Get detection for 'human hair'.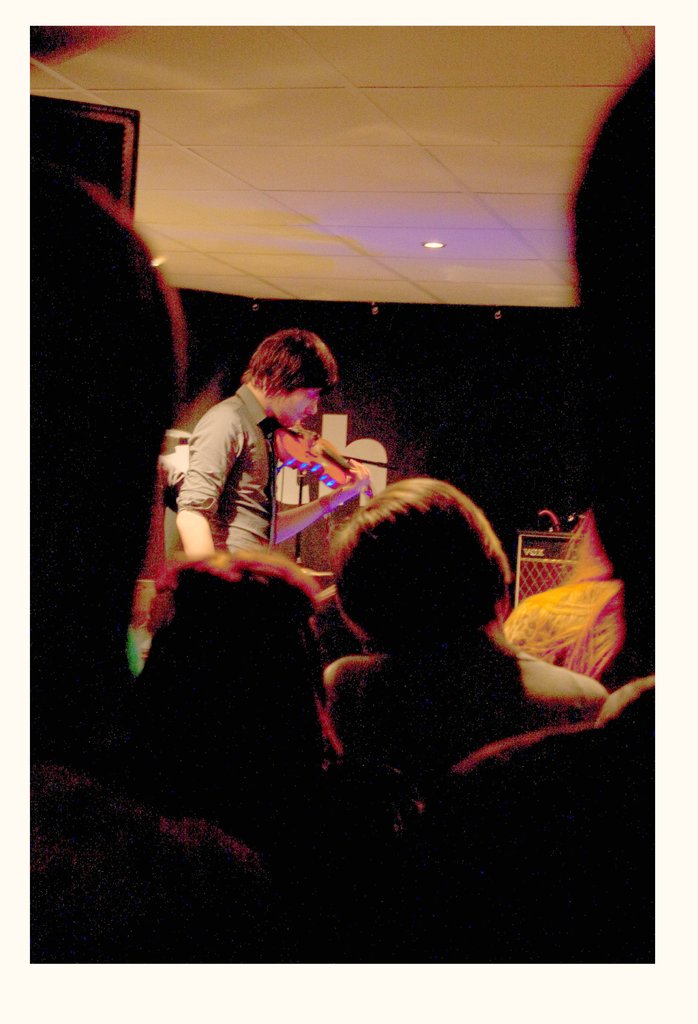
Detection: l=331, t=470, r=509, b=650.
